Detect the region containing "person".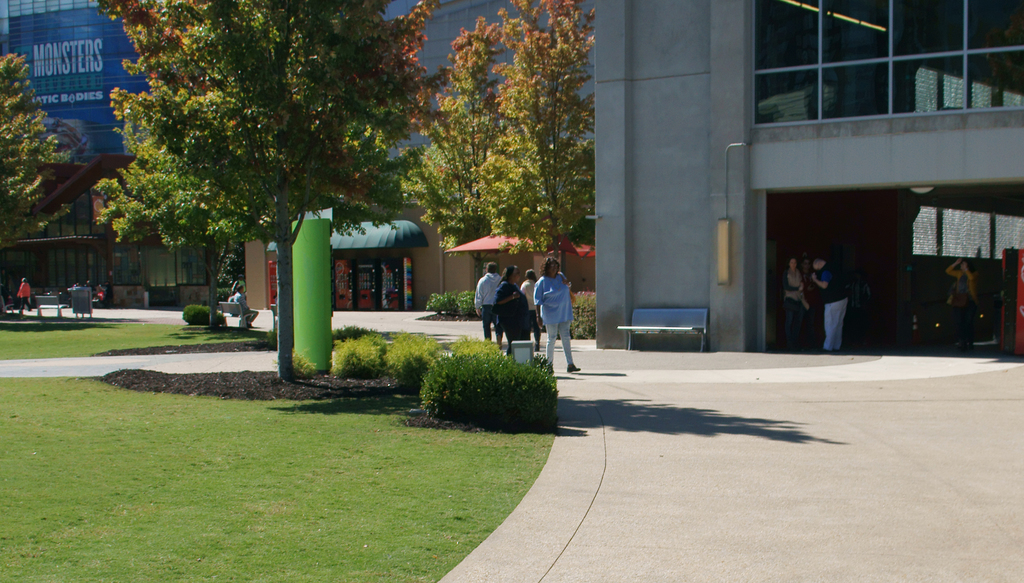
778/251/805/339.
